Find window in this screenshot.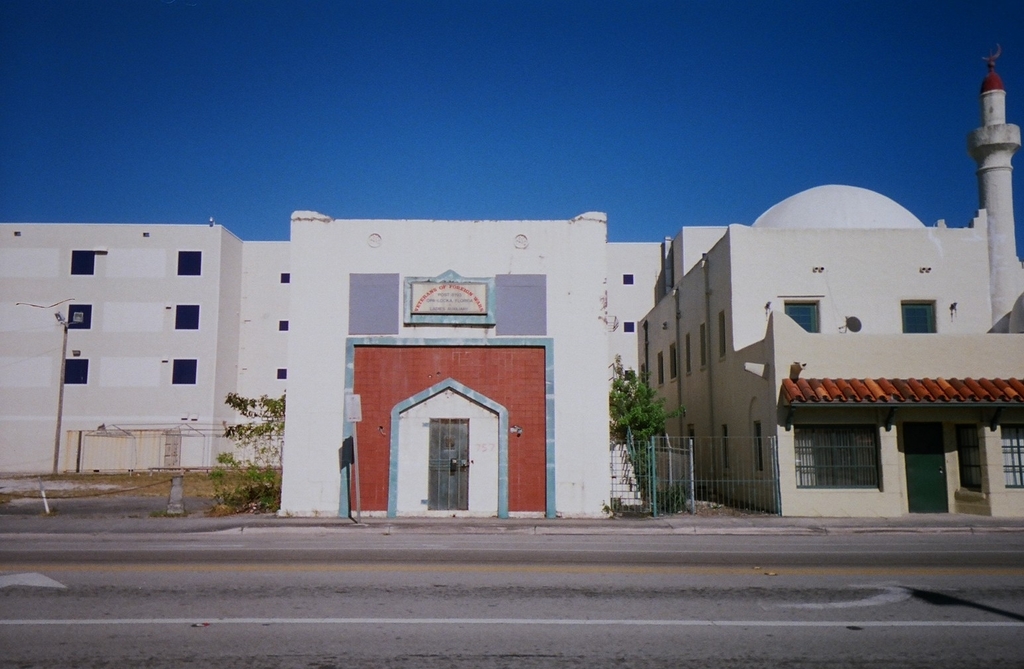
The bounding box for window is {"x1": 753, "y1": 420, "x2": 760, "y2": 477}.
